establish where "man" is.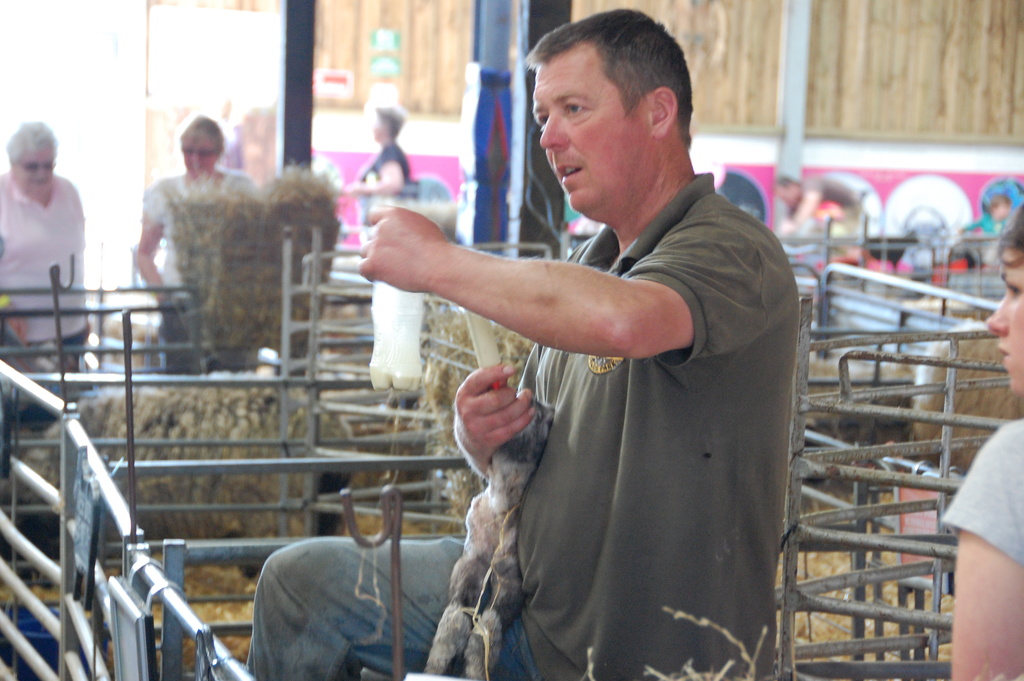
Established at <region>397, 49, 794, 671</region>.
